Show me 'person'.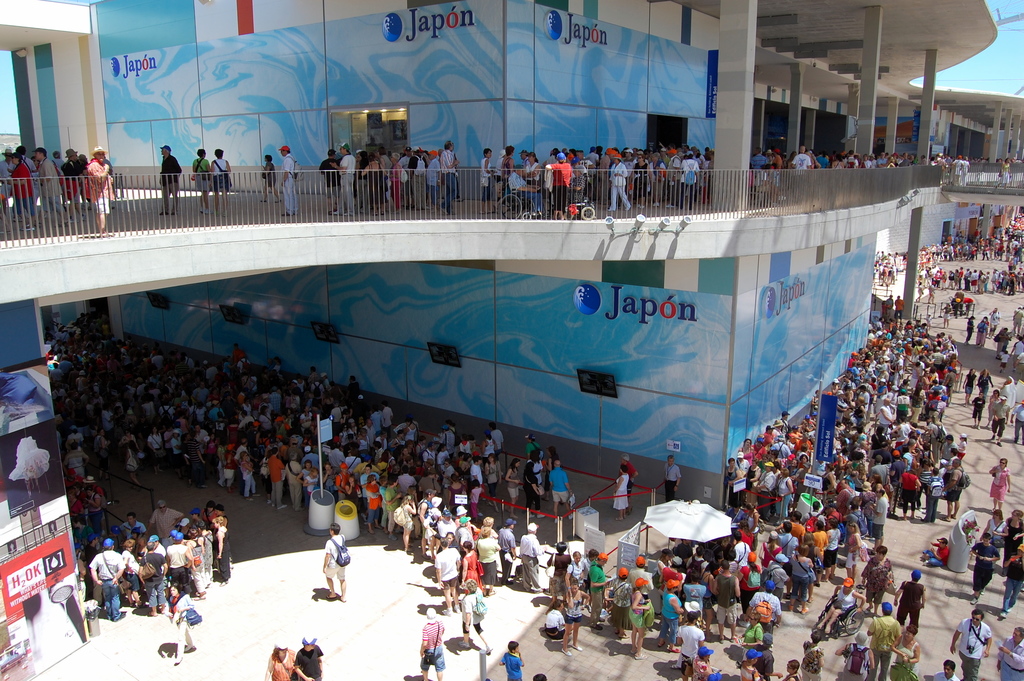
'person' is here: bbox(975, 317, 988, 347).
